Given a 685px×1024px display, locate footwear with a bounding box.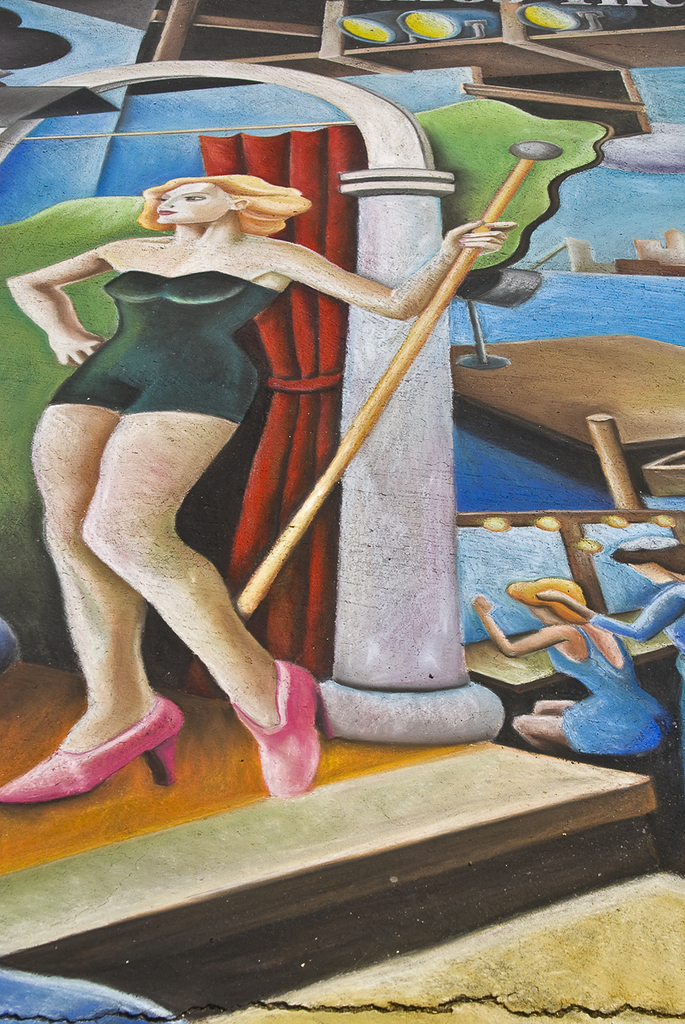
Located: 0, 691, 178, 796.
